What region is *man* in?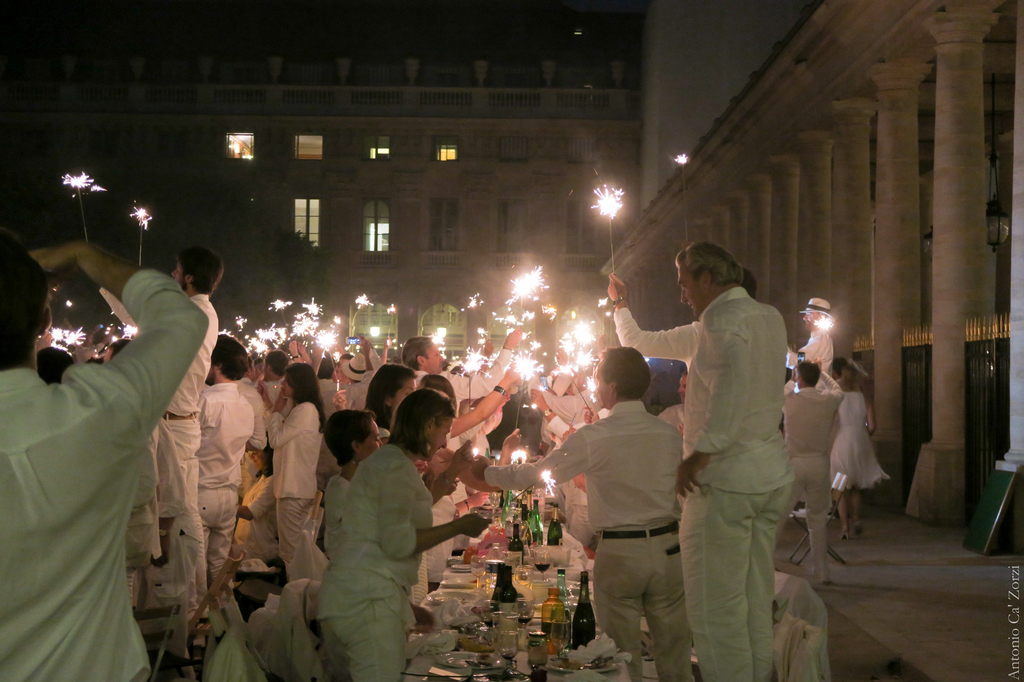
(97,249,221,624).
